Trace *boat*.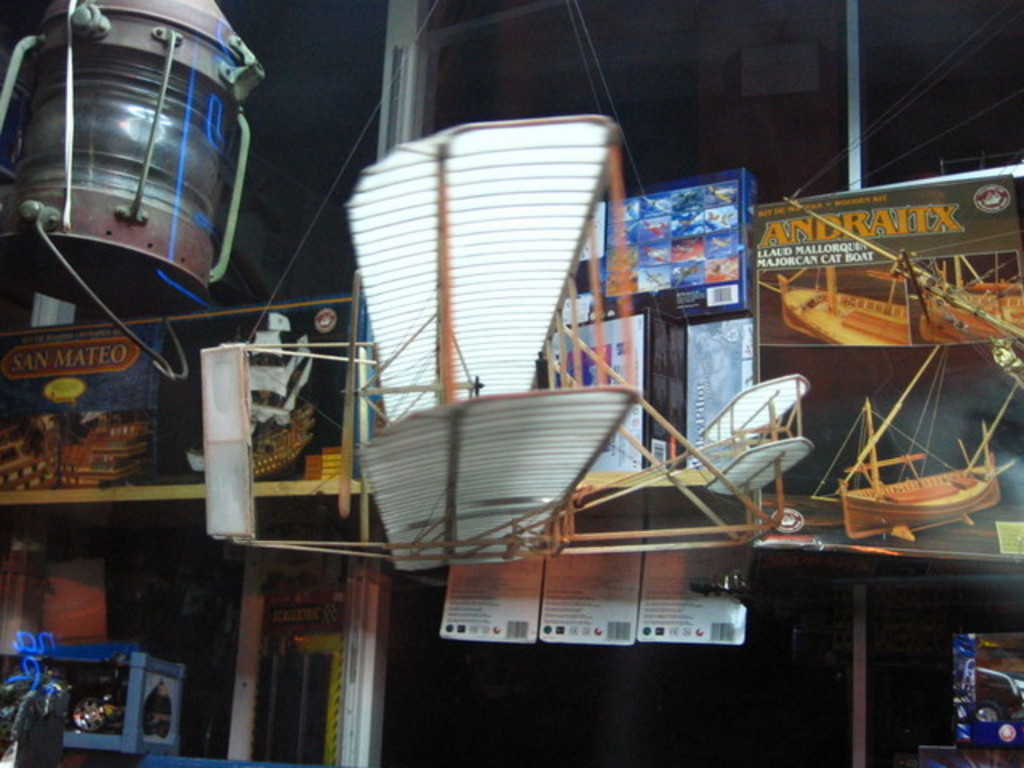
Traced to [left=848, top=341, right=1022, bottom=544].
